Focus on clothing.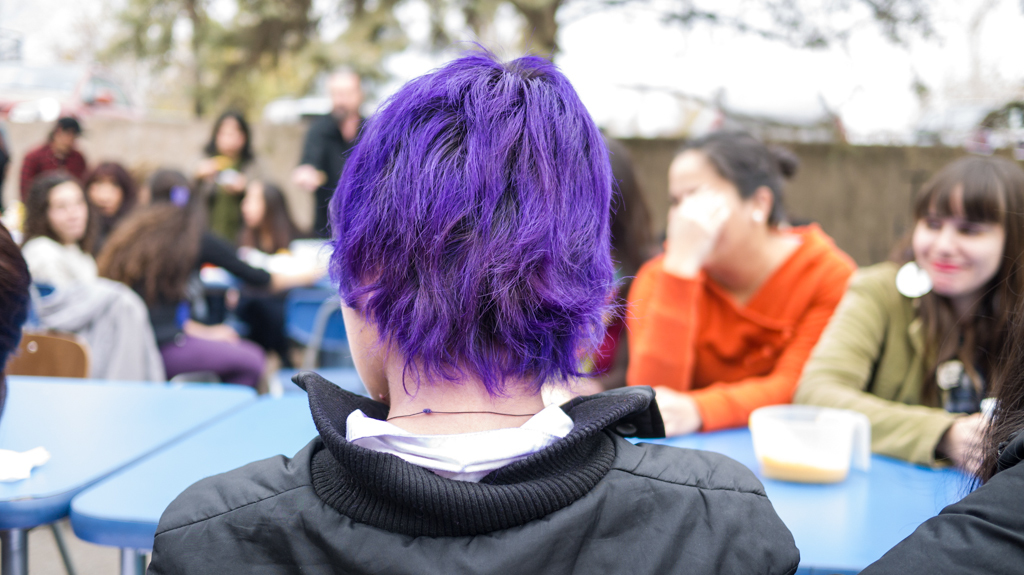
Focused at box(221, 257, 299, 350).
